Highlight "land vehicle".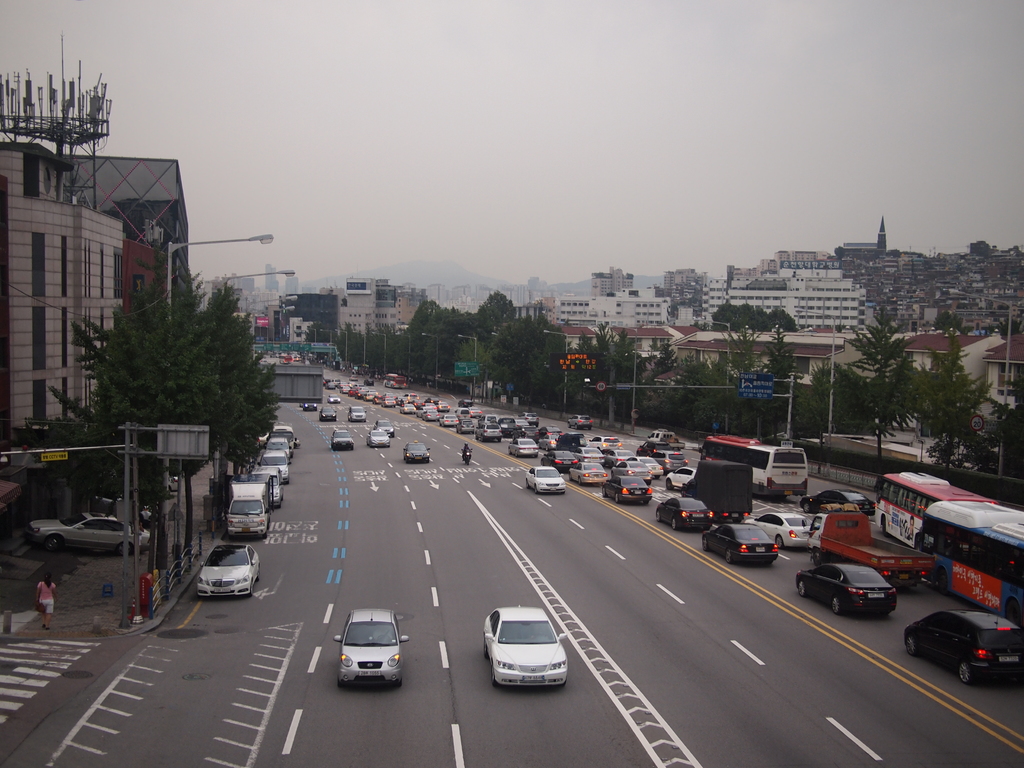
Highlighted region: (x1=639, y1=442, x2=669, y2=454).
